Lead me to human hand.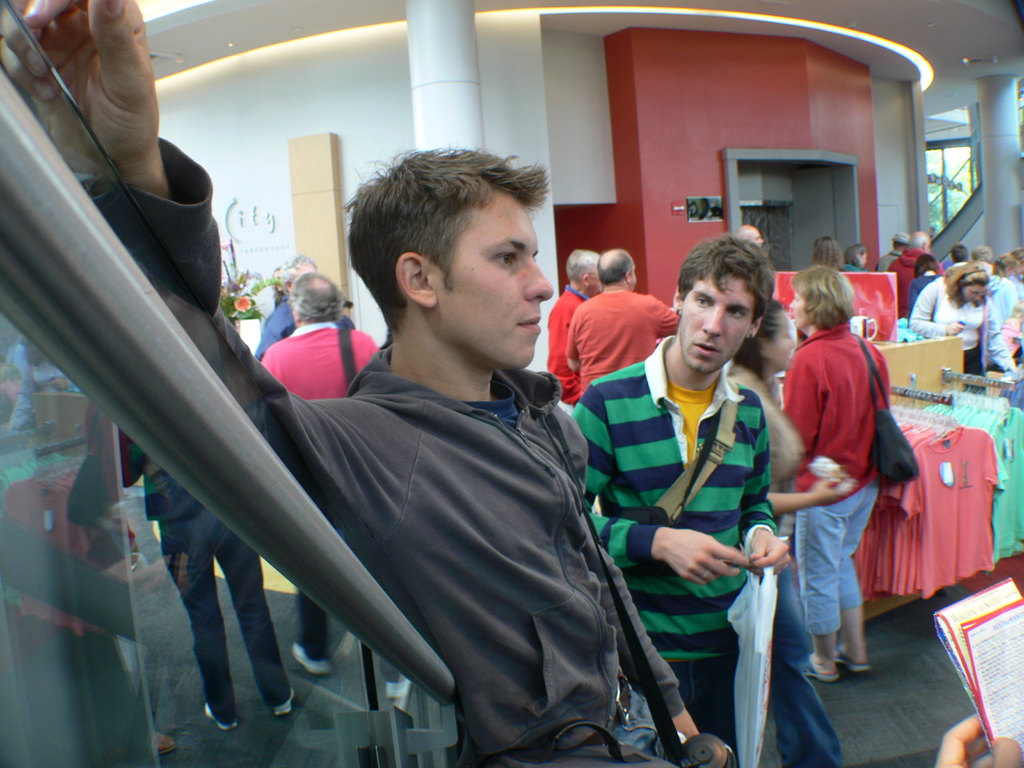
Lead to box=[750, 528, 792, 579].
